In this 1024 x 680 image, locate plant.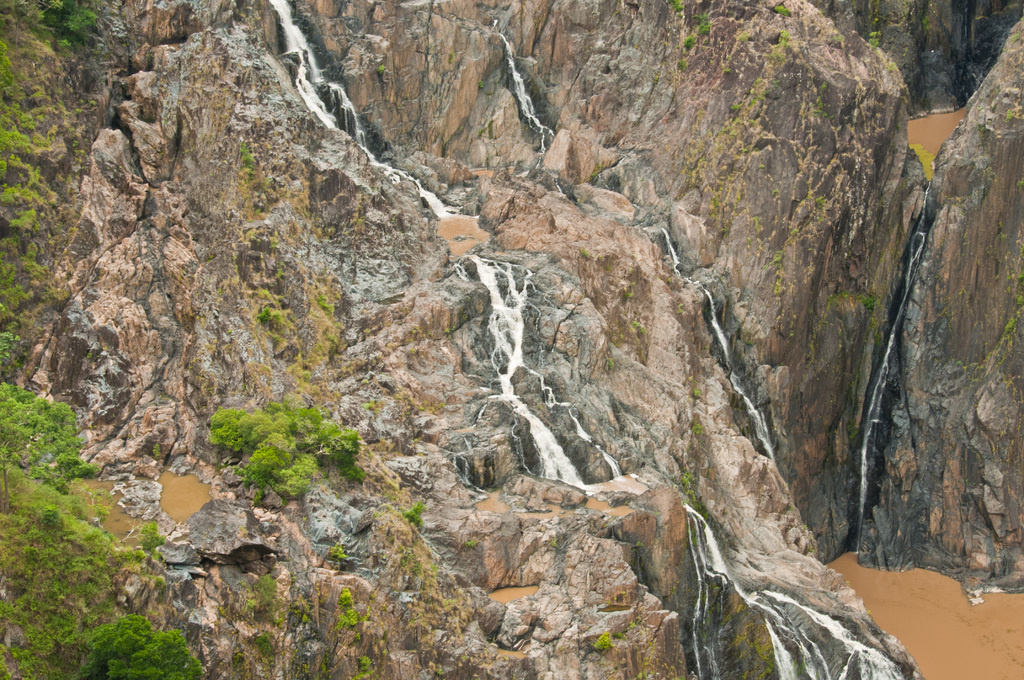
Bounding box: Rect(741, 328, 756, 348).
